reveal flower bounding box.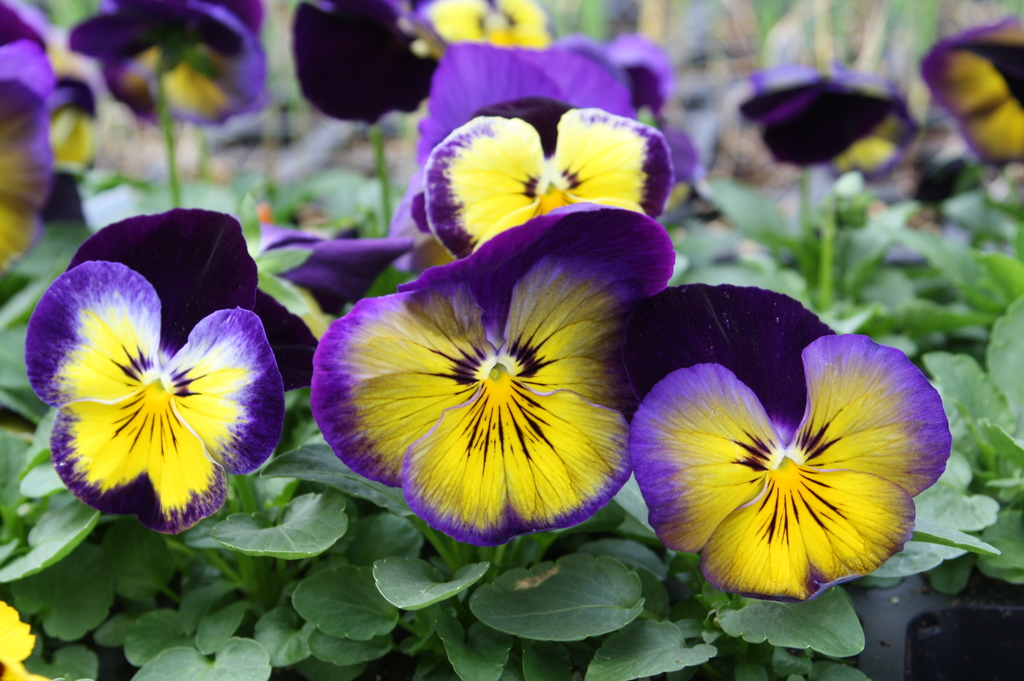
Revealed: pyautogui.locateOnScreen(627, 339, 942, 614).
